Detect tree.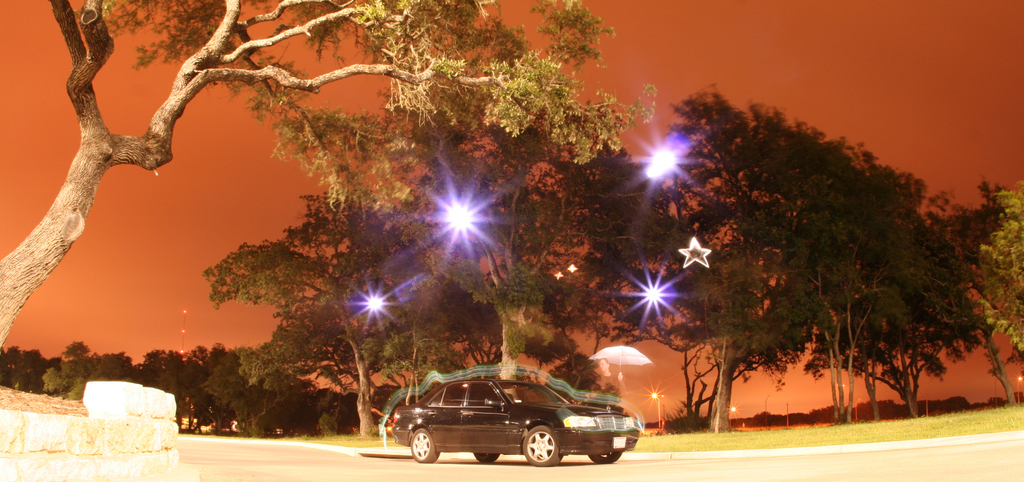
Detected at locate(971, 178, 1023, 364).
